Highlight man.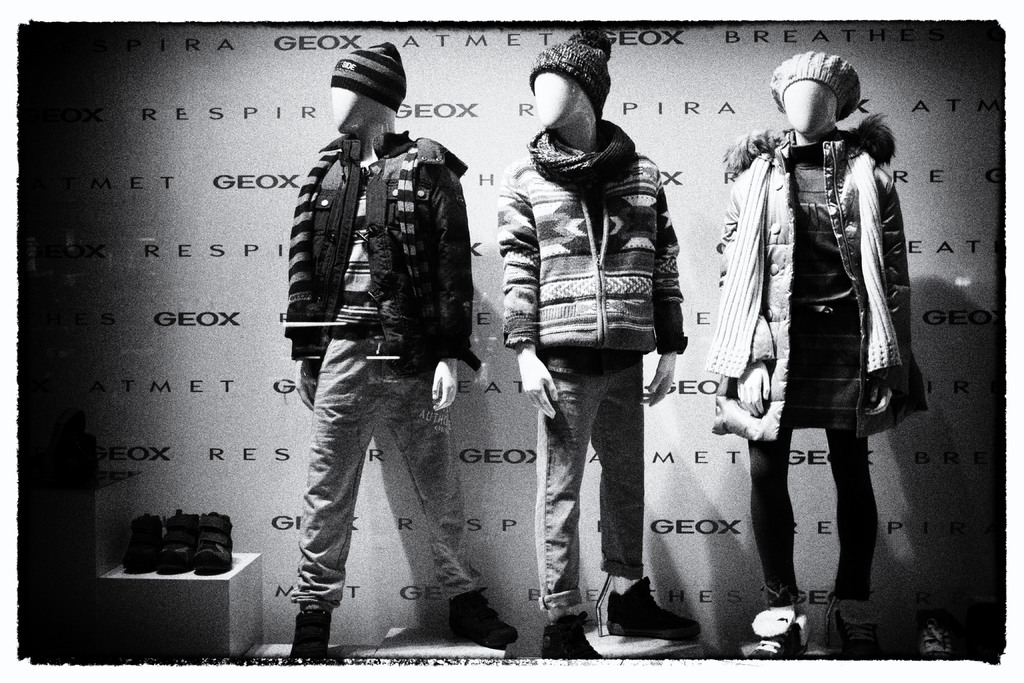
Highlighted region: left=269, top=73, right=500, bottom=681.
